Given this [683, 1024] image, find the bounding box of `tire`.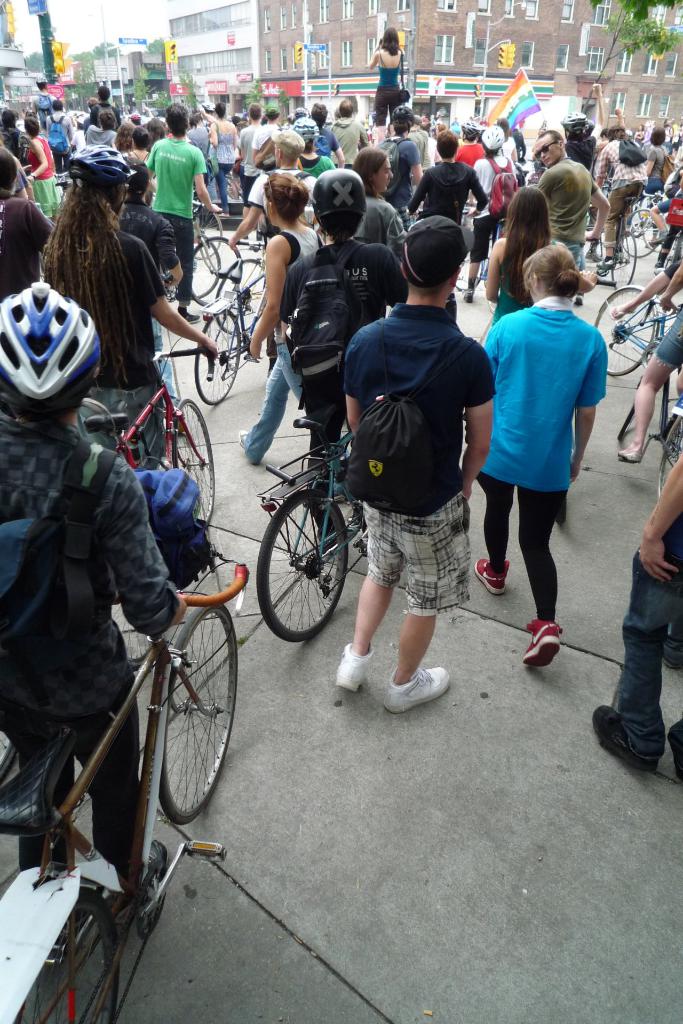
x1=158 y1=605 x2=243 y2=825.
